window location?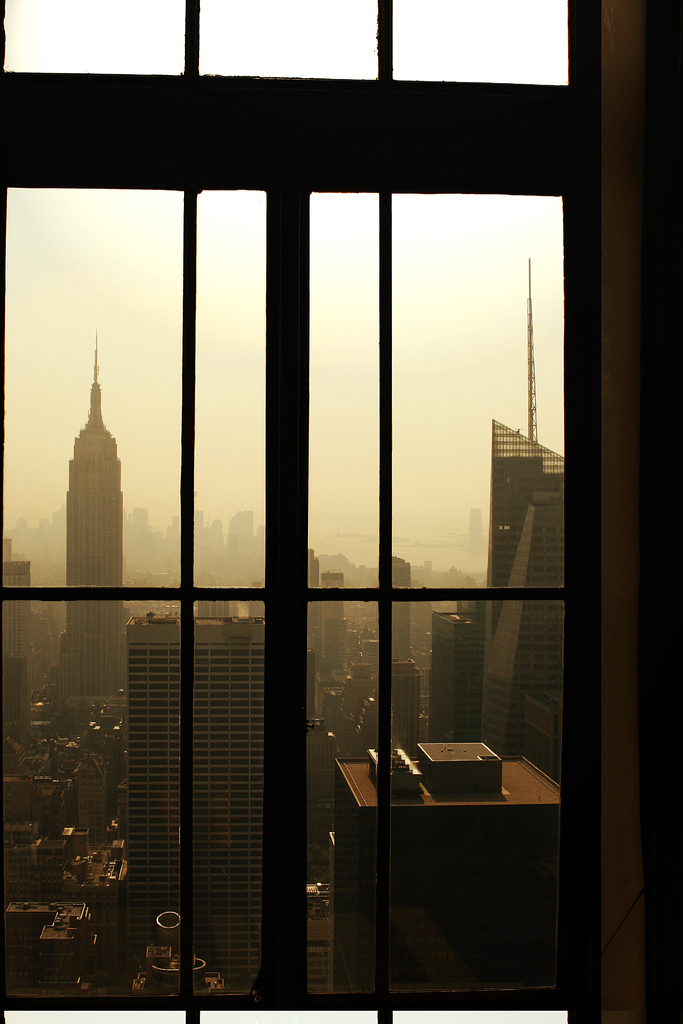
l=0, t=202, r=572, b=1013
